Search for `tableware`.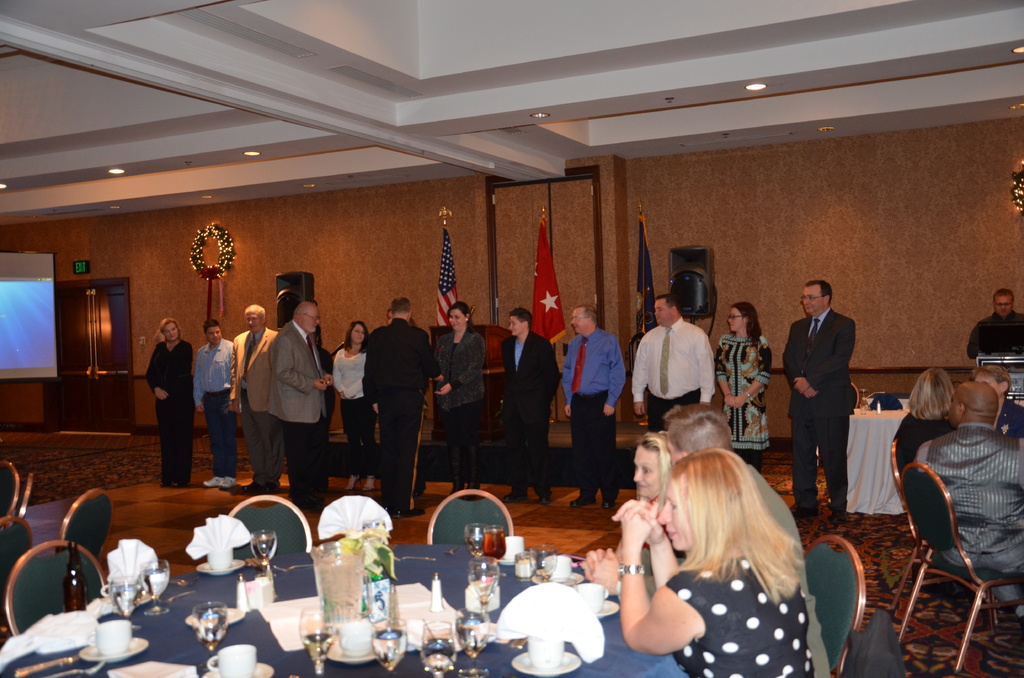
Found at box(298, 611, 340, 677).
